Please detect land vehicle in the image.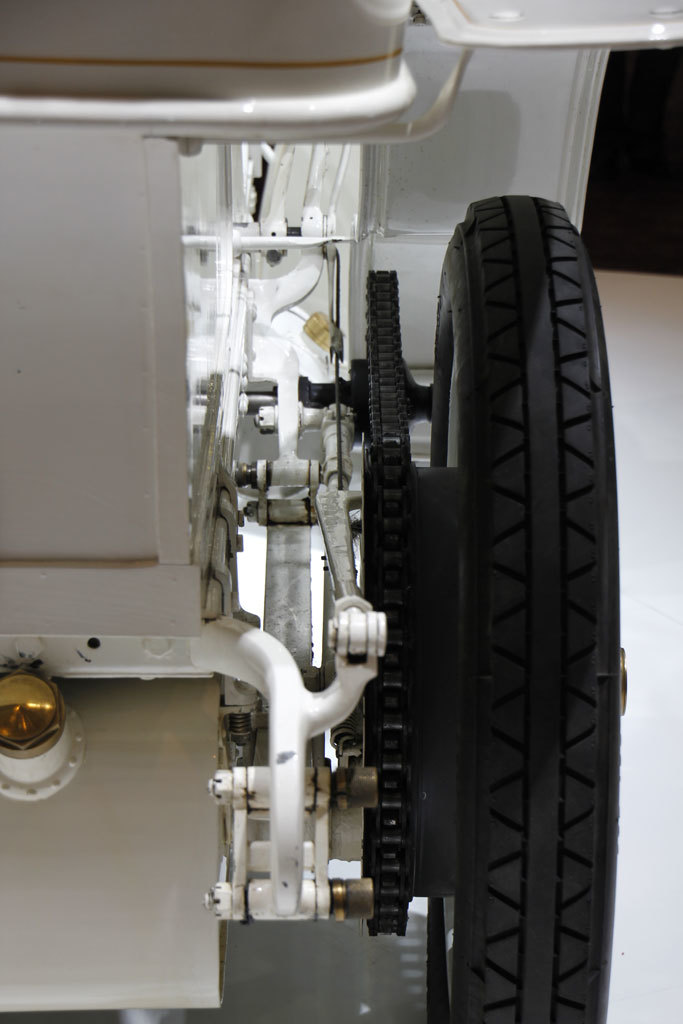
<bbox>0, 0, 682, 1023</bbox>.
